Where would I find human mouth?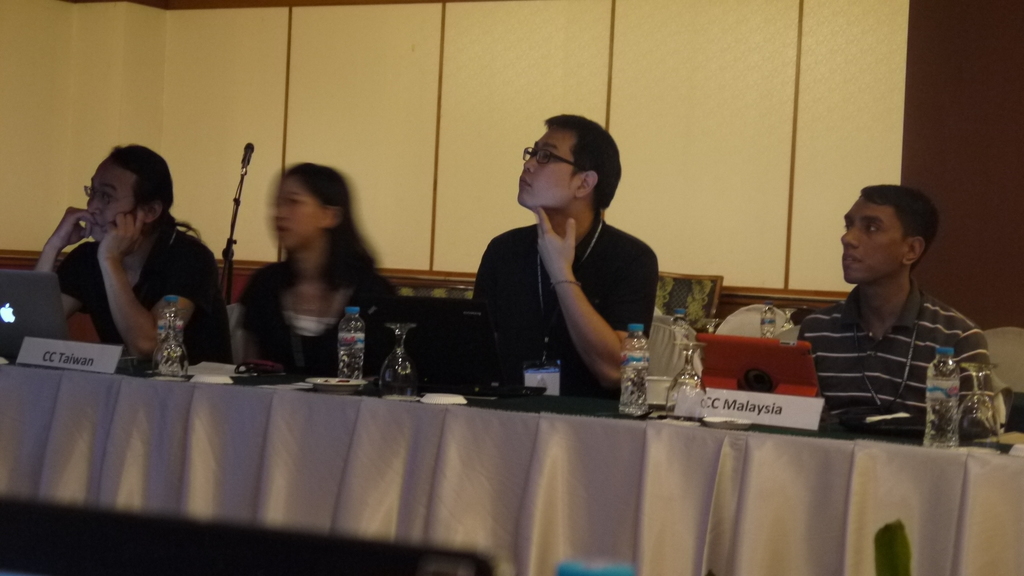
At 274,225,291,236.
